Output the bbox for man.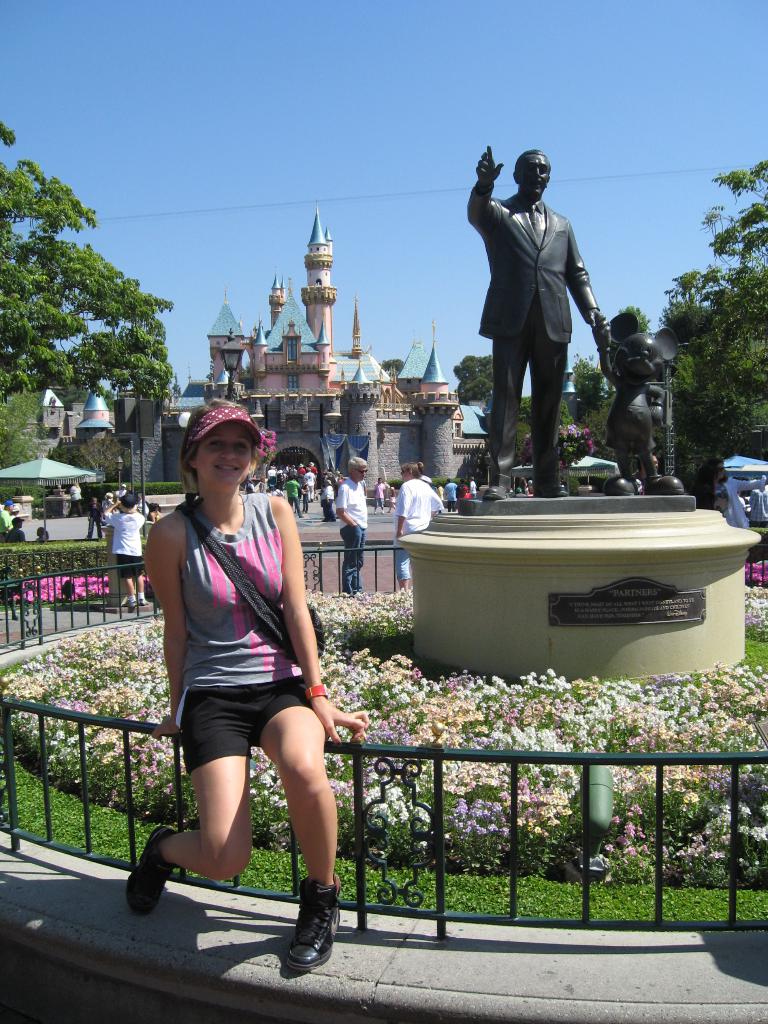
bbox=[435, 481, 445, 502].
